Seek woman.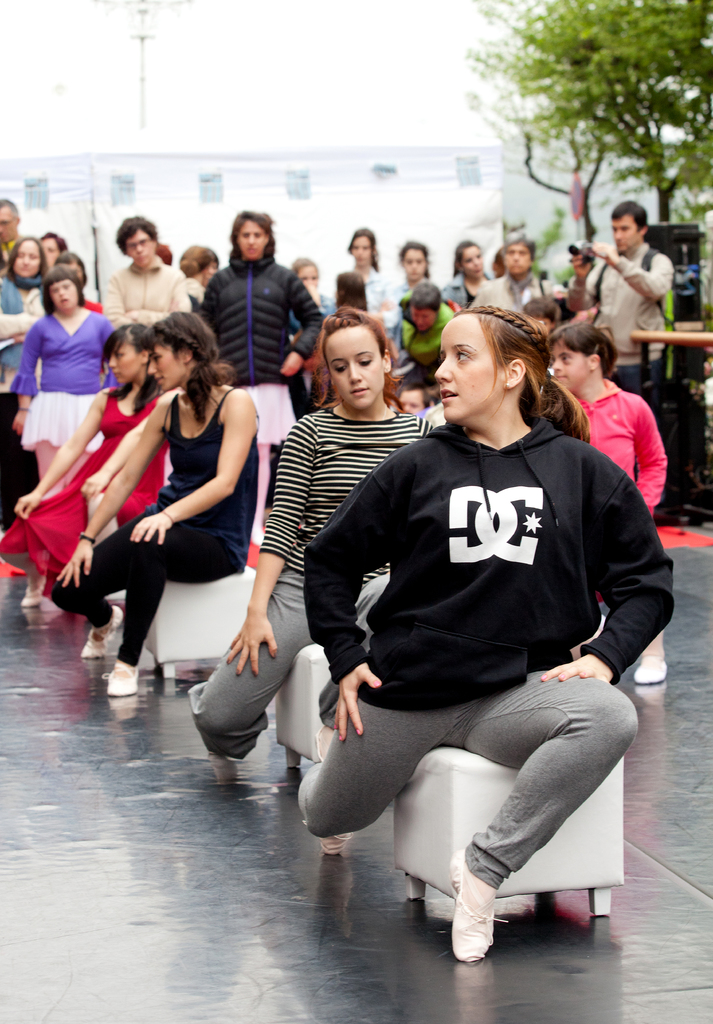
[x1=6, y1=270, x2=117, y2=602].
